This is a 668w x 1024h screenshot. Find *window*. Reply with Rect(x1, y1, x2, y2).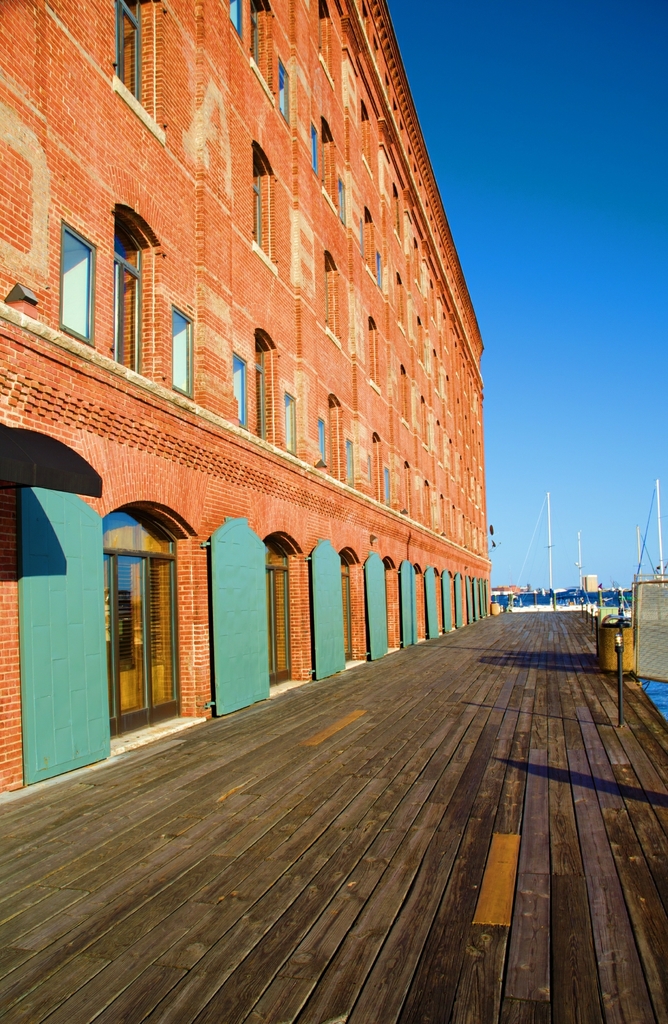
Rect(223, 0, 247, 41).
